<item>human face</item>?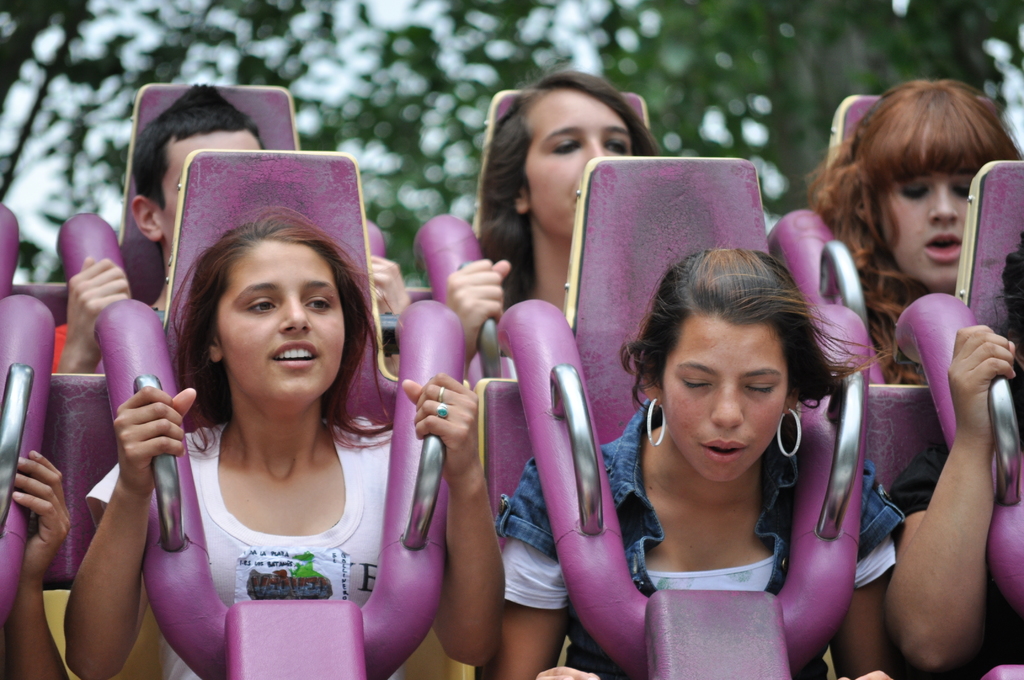
bbox=[218, 243, 346, 406]
